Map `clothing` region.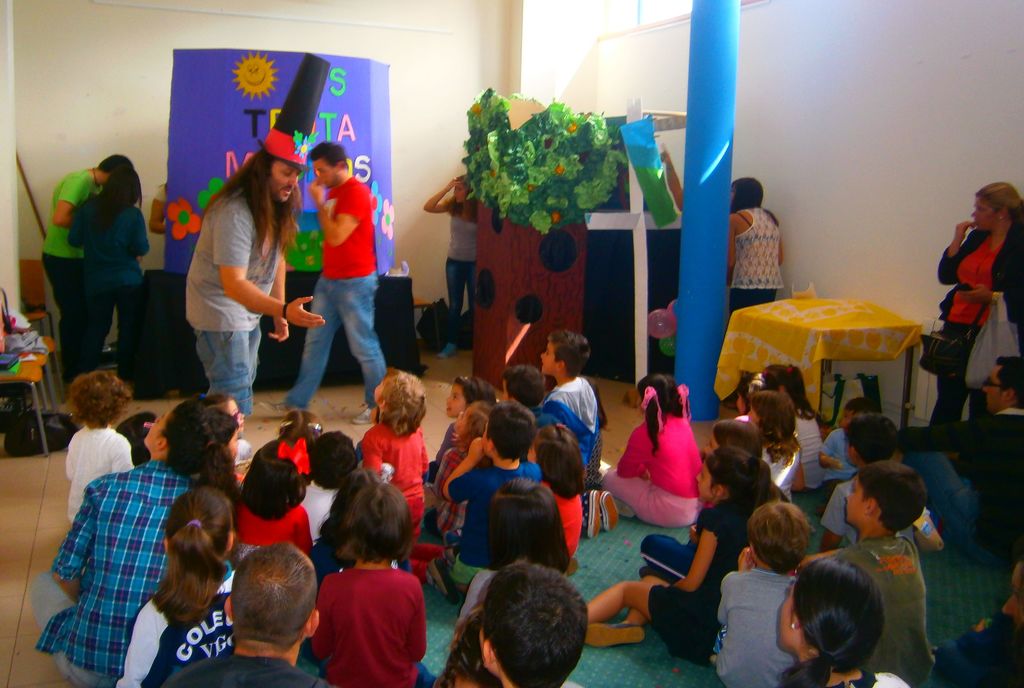
Mapped to rect(731, 205, 785, 317).
